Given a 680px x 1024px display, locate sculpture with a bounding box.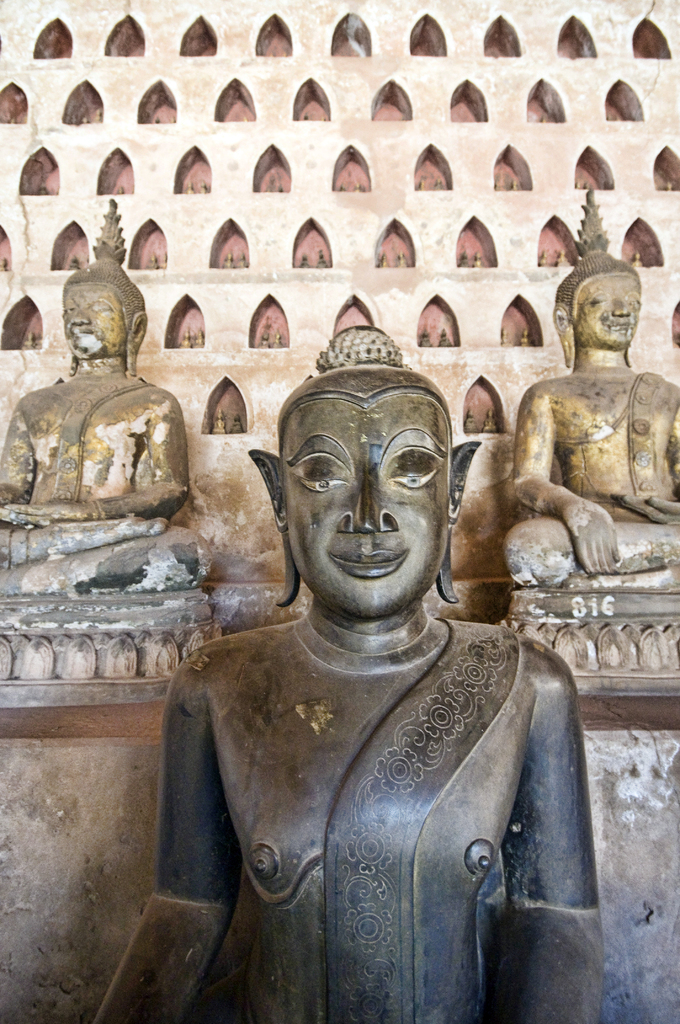
Located: {"x1": 0, "y1": 199, "x2": 188, "y2": 535}.
